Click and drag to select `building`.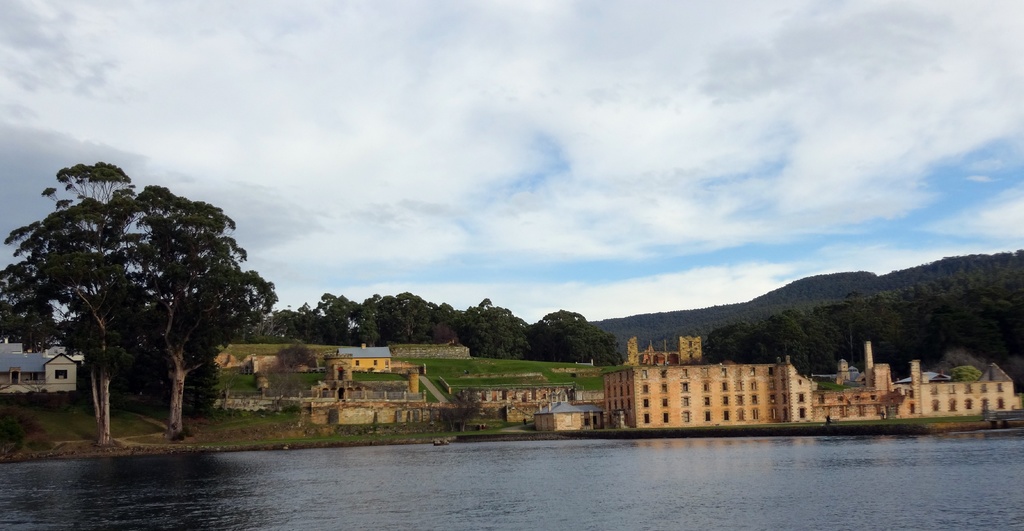
Selection: {"left": 600, "top": 363, "right": 1023, "bottom": 433}.
